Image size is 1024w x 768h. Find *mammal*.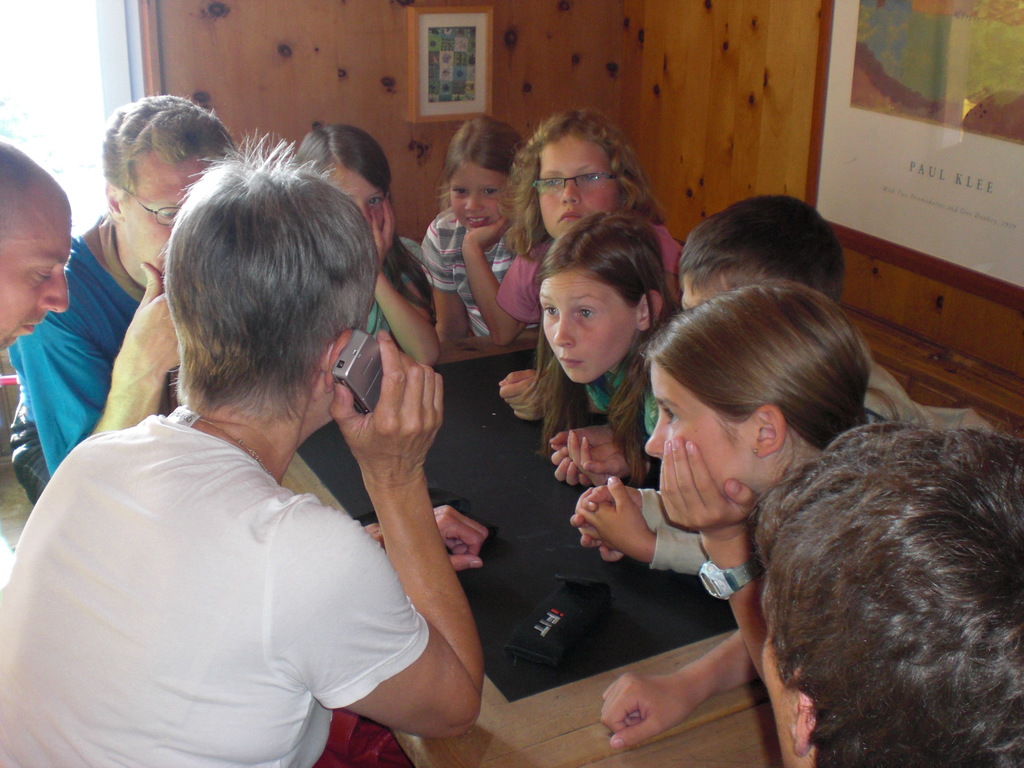
crop(6, 91, 243, 509).
